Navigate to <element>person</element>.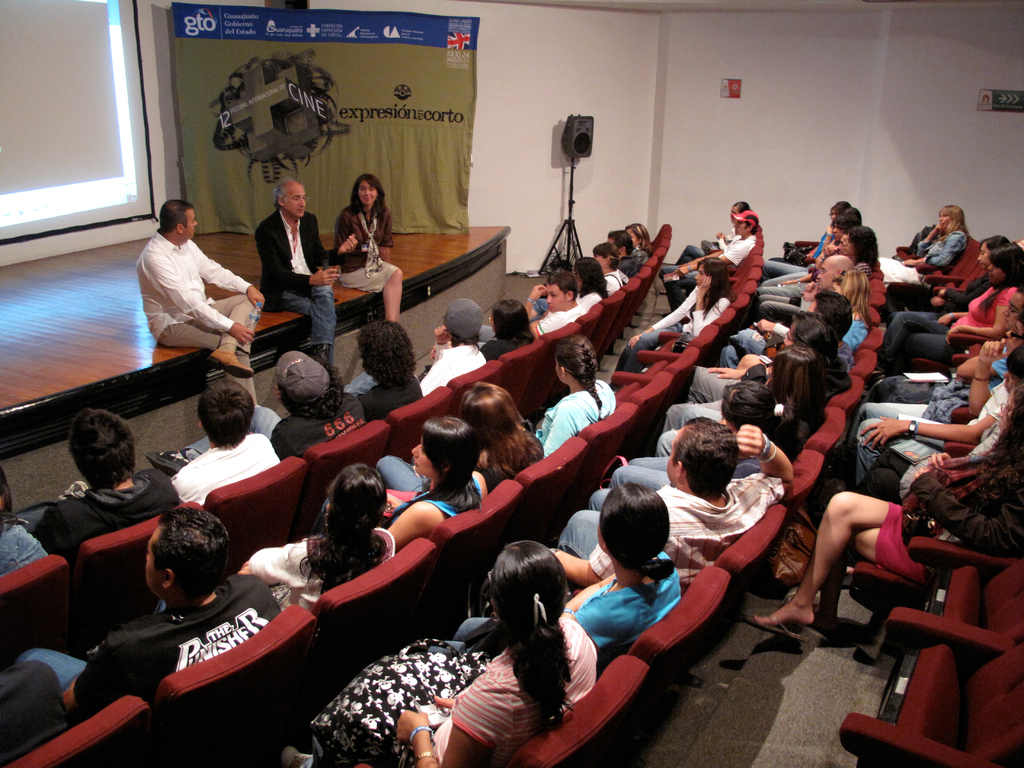
Navigation target: BBox(0, 465, 51, 574).
